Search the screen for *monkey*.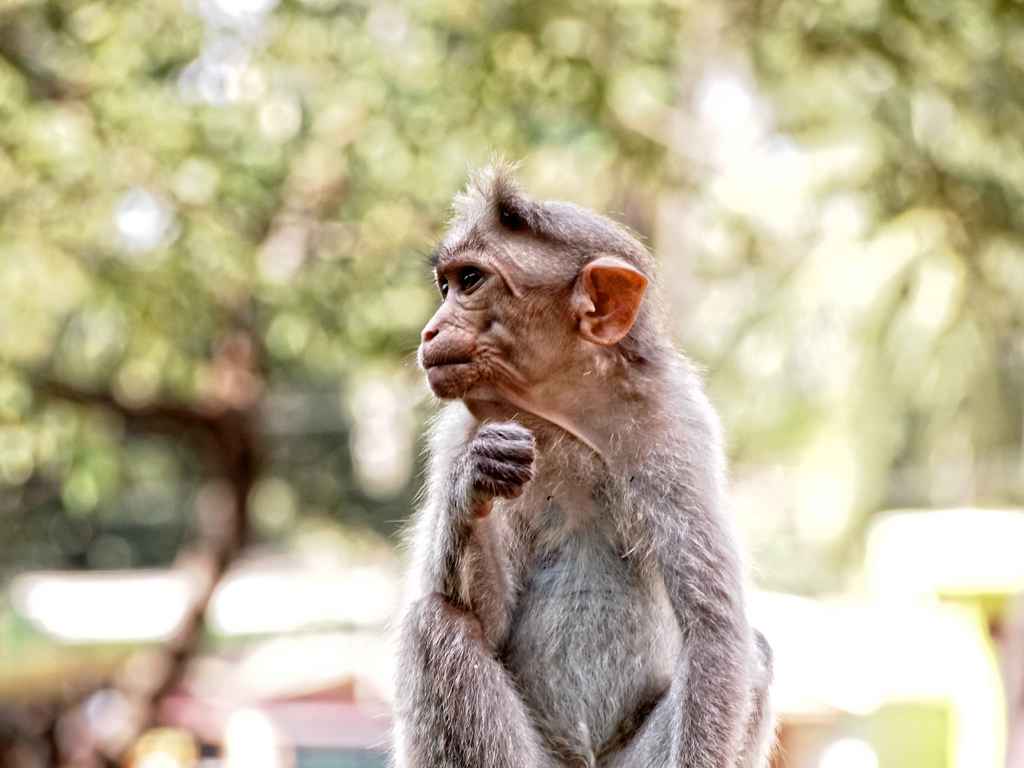
Found at (left=381, top=176, right=779, bottom=767).
